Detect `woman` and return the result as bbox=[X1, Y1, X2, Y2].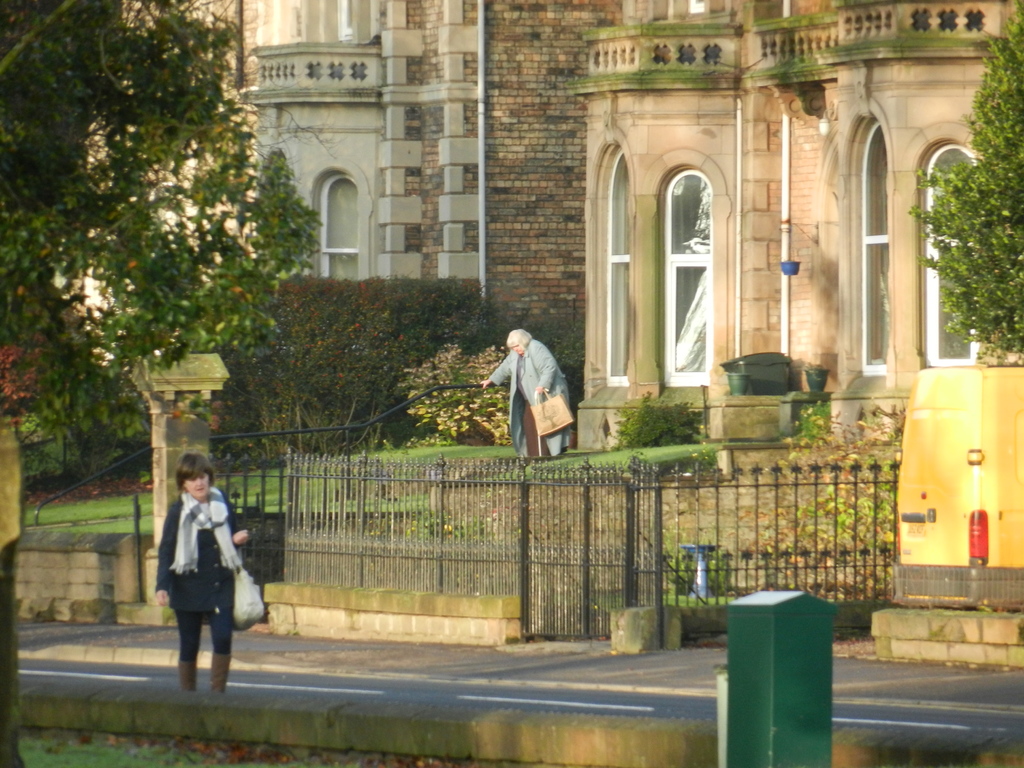
bbox=[150, 456, 253, 688].
